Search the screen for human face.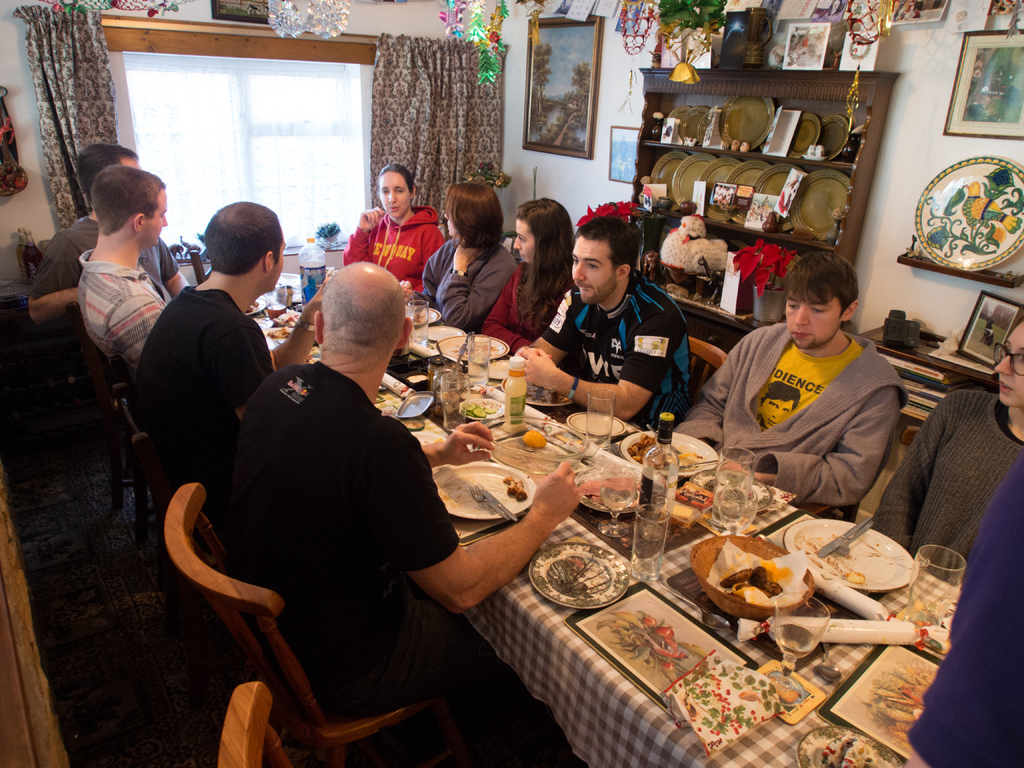
Found at (x1=271, y1=229, x2=289, y2=292).
